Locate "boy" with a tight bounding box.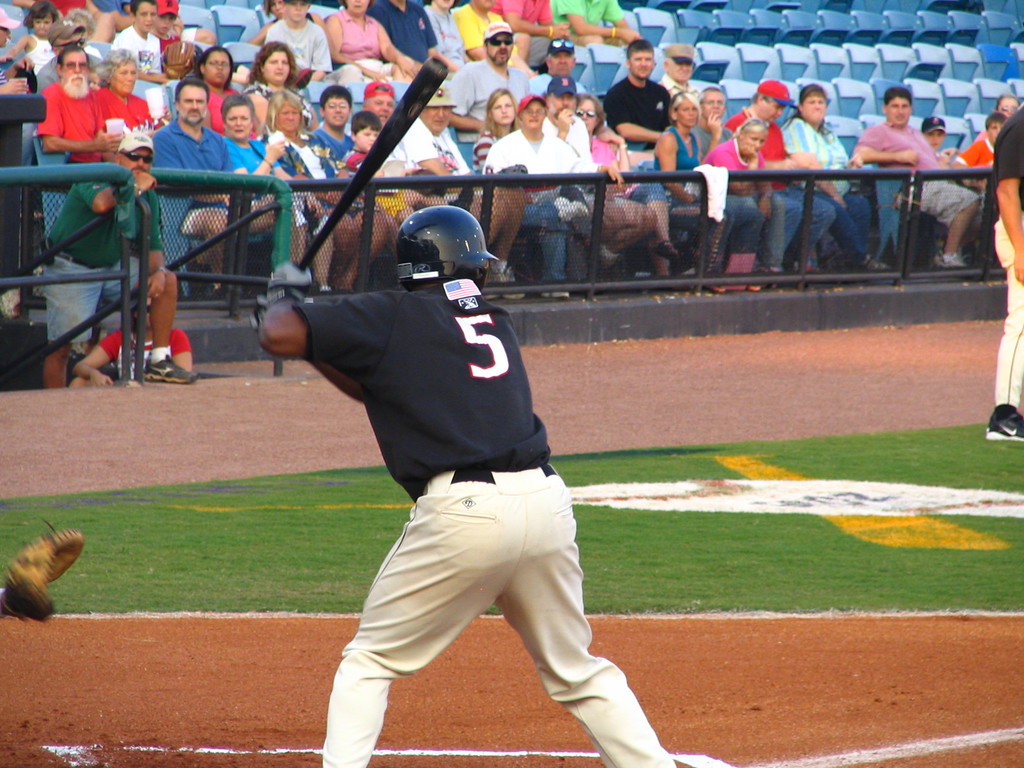
[152, 0, 185, 63].
